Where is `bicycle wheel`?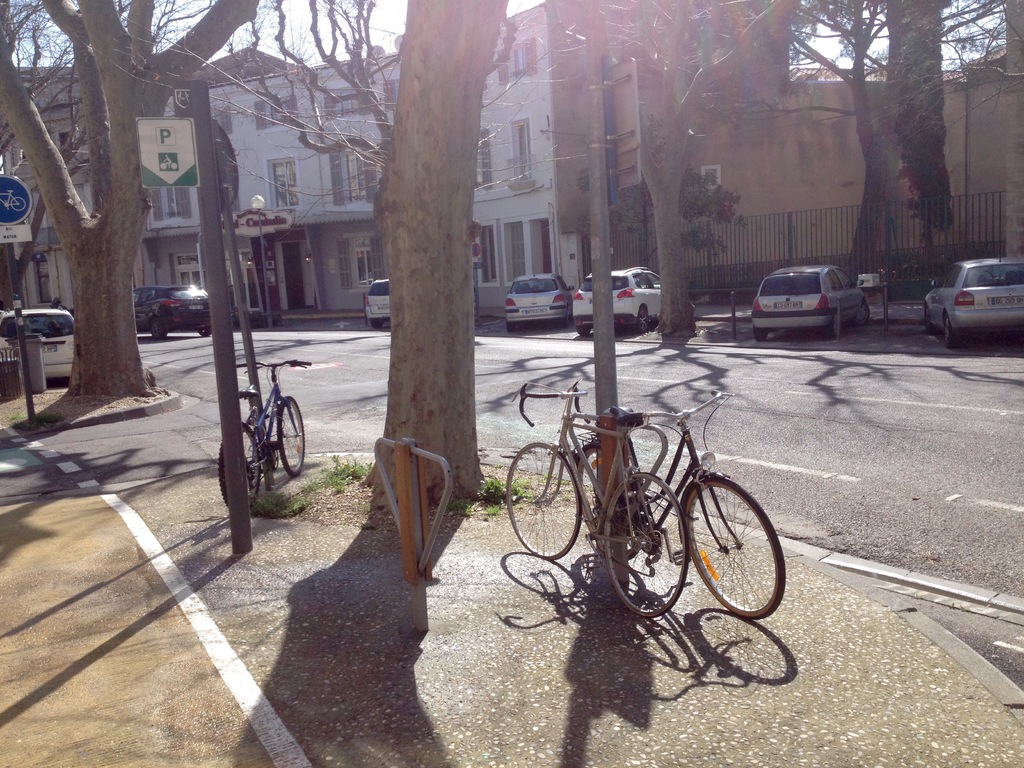
x1=602 y1=468 x2=684 y2=620.
